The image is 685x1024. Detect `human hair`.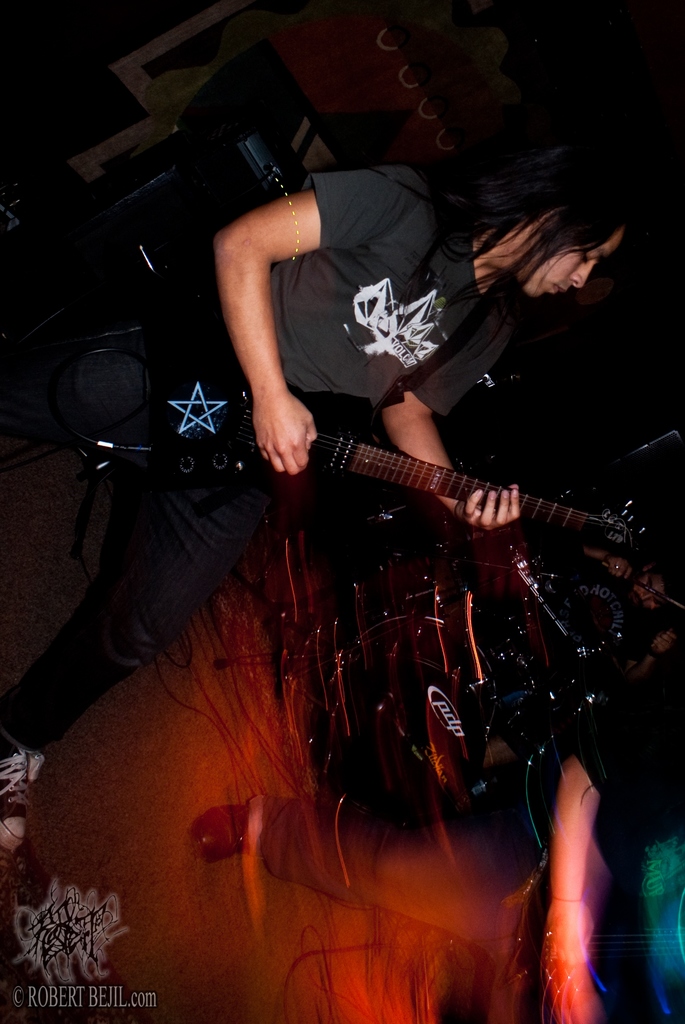
Detection: {"x1": 437, "y1": 135, "x2": 620, "y2": 306}.
